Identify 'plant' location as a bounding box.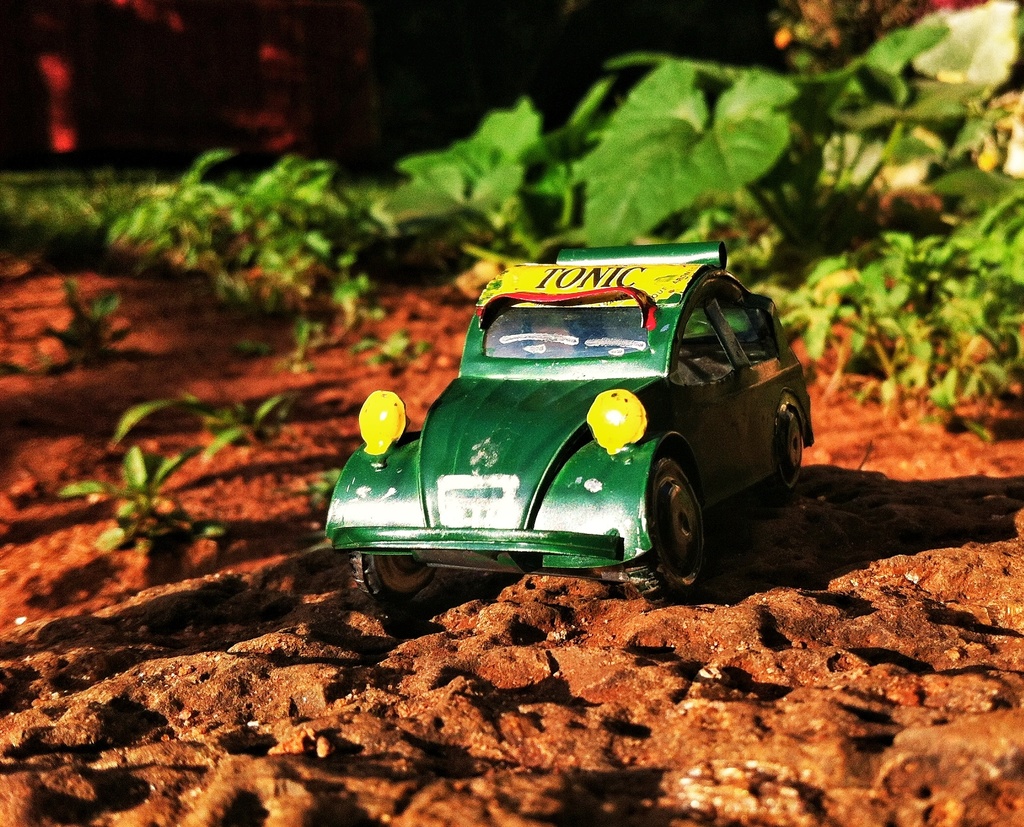
pyautogui.locateOnScreen(0, 169, 176, 267).
